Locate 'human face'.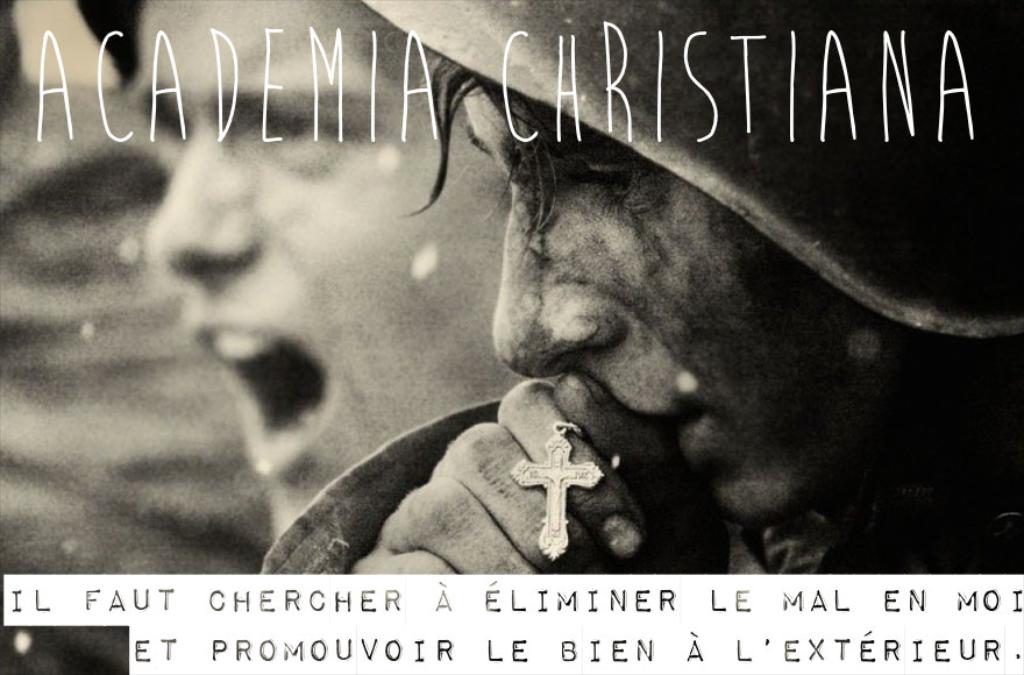
Bounding box: detection(141, 0, 504, 546).
